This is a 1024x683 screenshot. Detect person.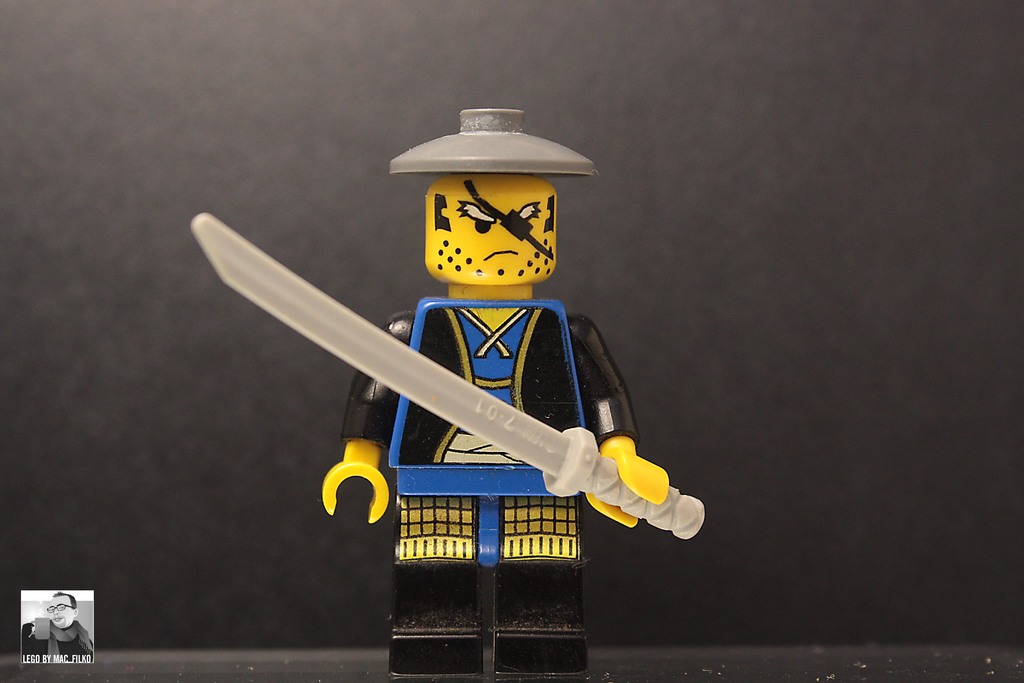
(x1=19, y1=593, x2=94, y2=662).
